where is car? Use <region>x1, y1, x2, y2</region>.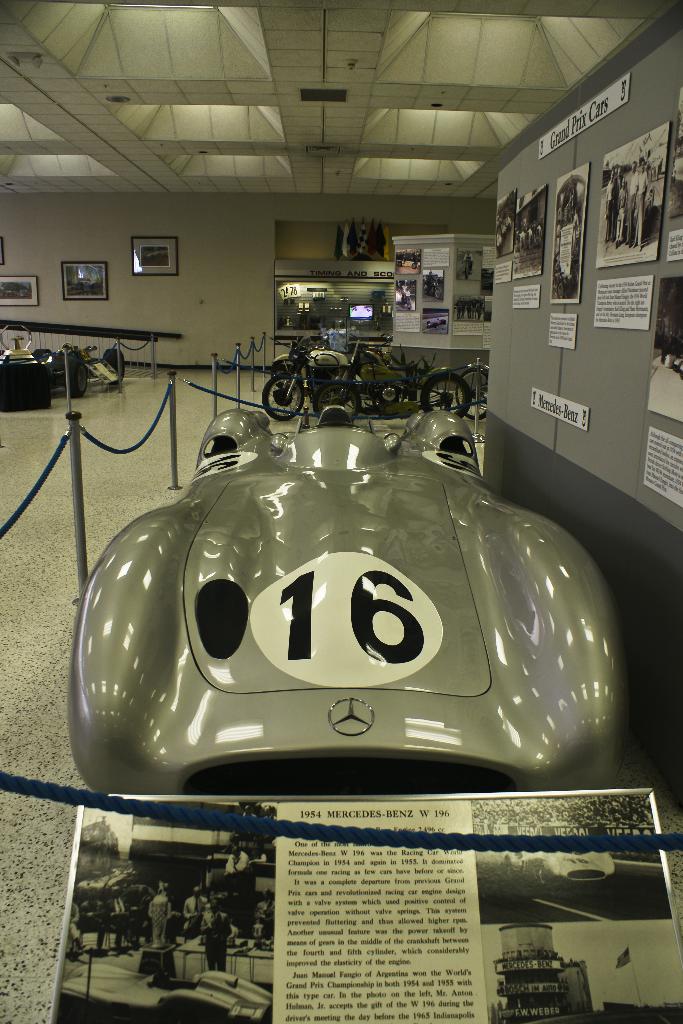
<region>633, 184, 654, 234</region>.
